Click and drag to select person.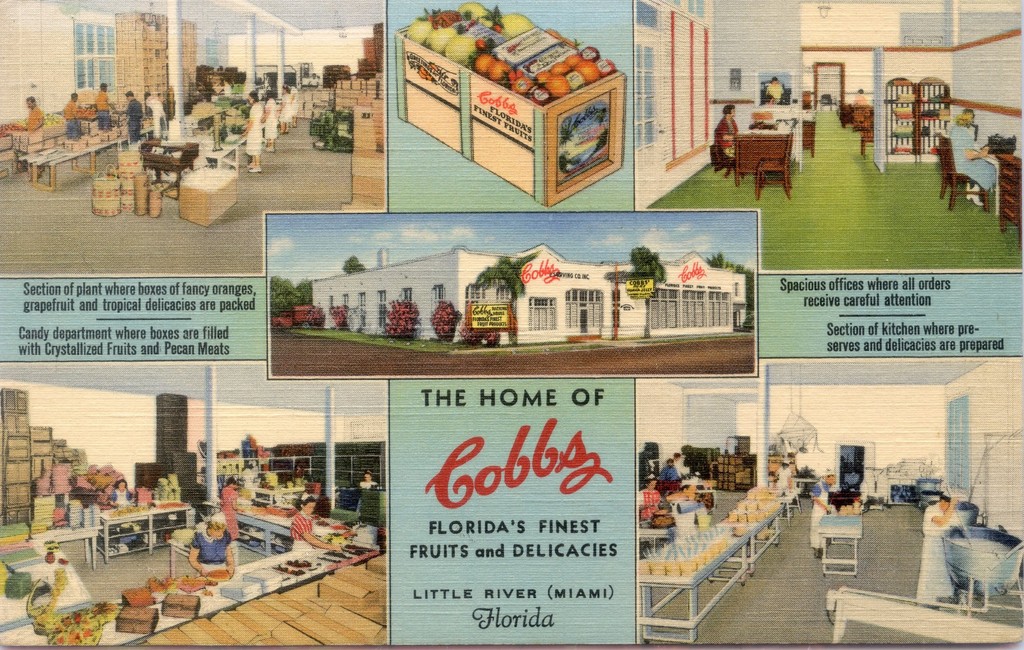
Selection: pyautogui.locateOnScreen(260, 88, 280, 142).
